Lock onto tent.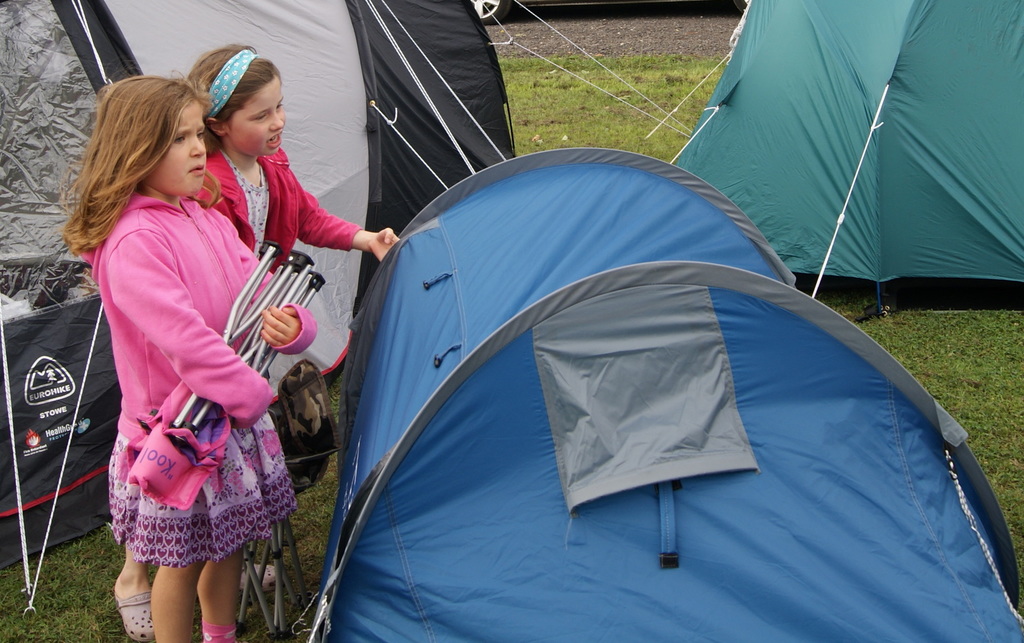
Locked: l=673, t=0, r=1023, b=315.
